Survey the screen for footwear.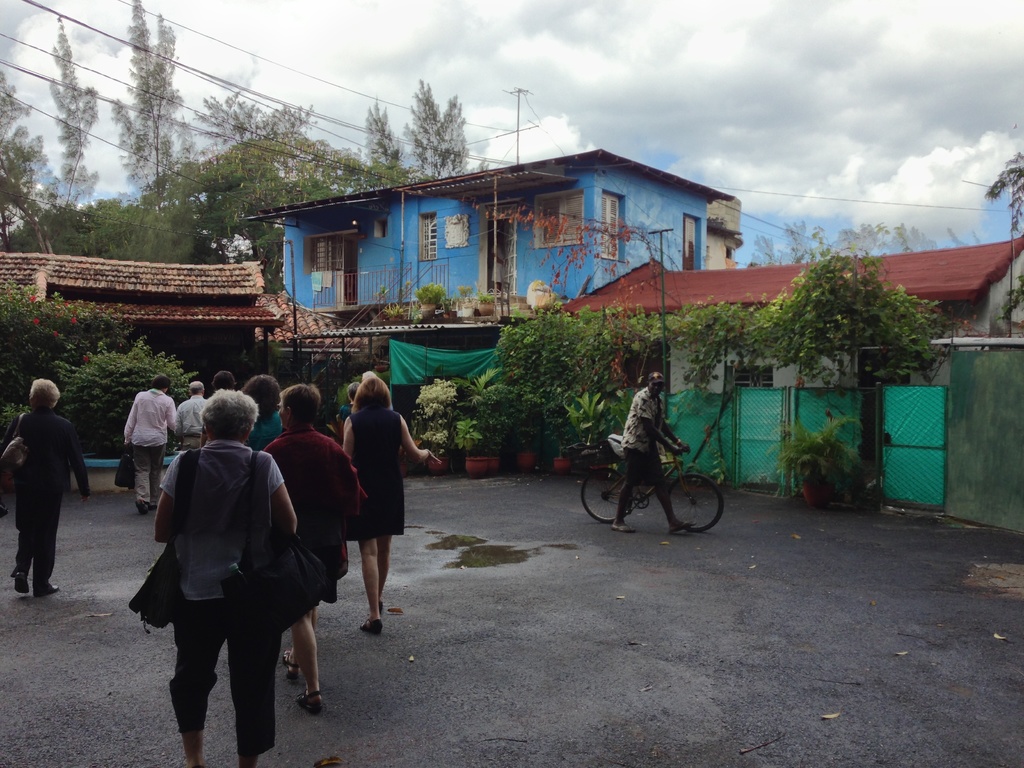
Survey found: select_region(607, 522, 632, 532).
